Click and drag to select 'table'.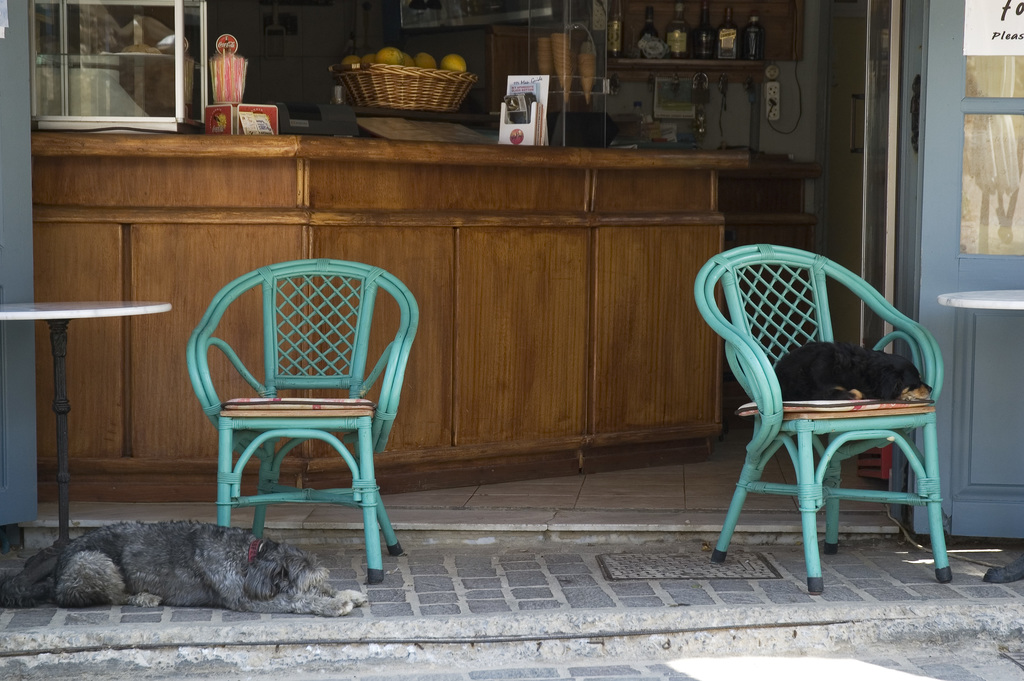
Selection: (941,290,1023,585).
